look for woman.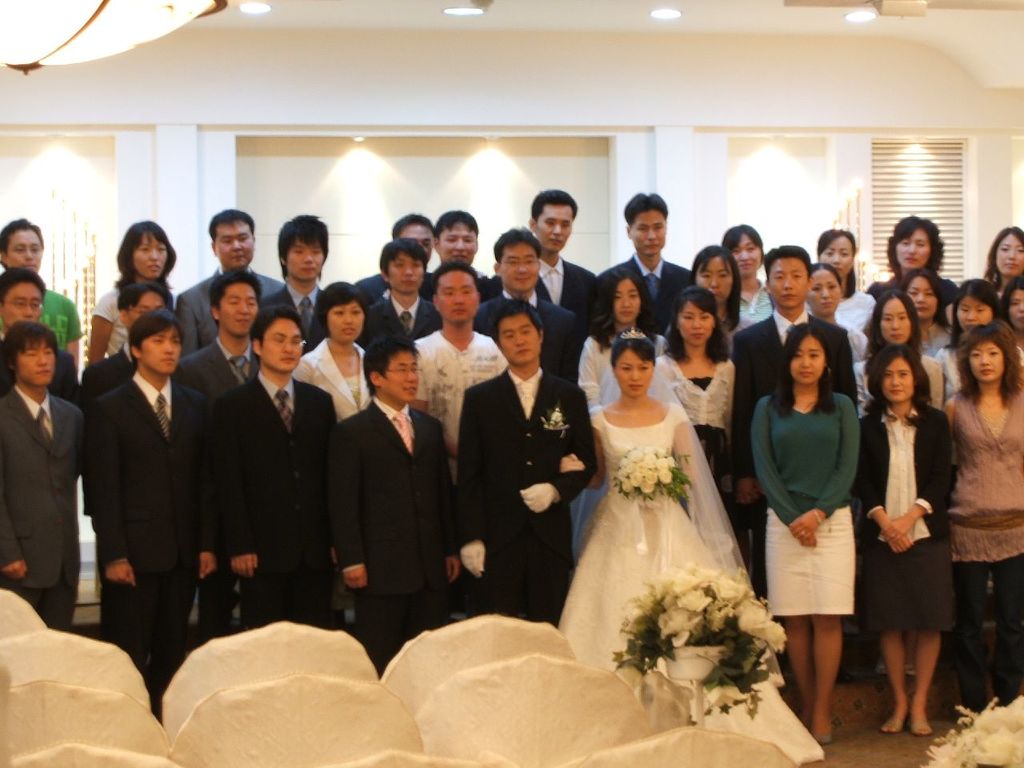
Found: (left=570, top=265, right=668, bottom=571).
